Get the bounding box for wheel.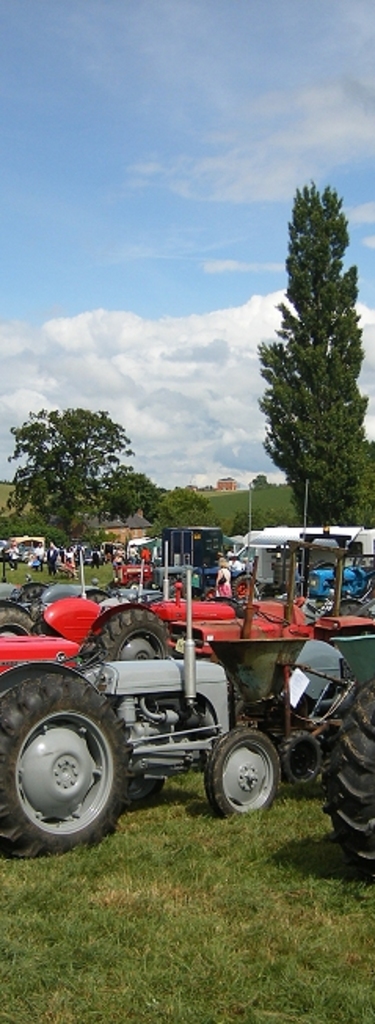
locate(78, 606, 168, 663).
